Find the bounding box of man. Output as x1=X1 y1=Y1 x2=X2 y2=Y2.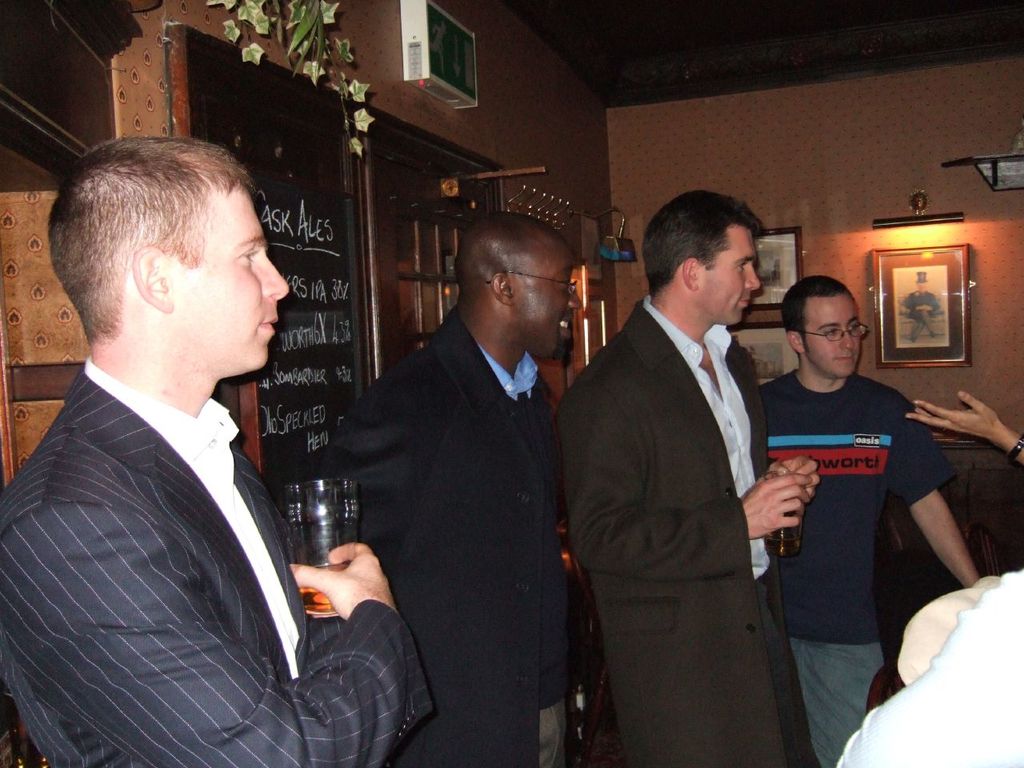
x1=750 y1=273 x2=978 y2=767.
